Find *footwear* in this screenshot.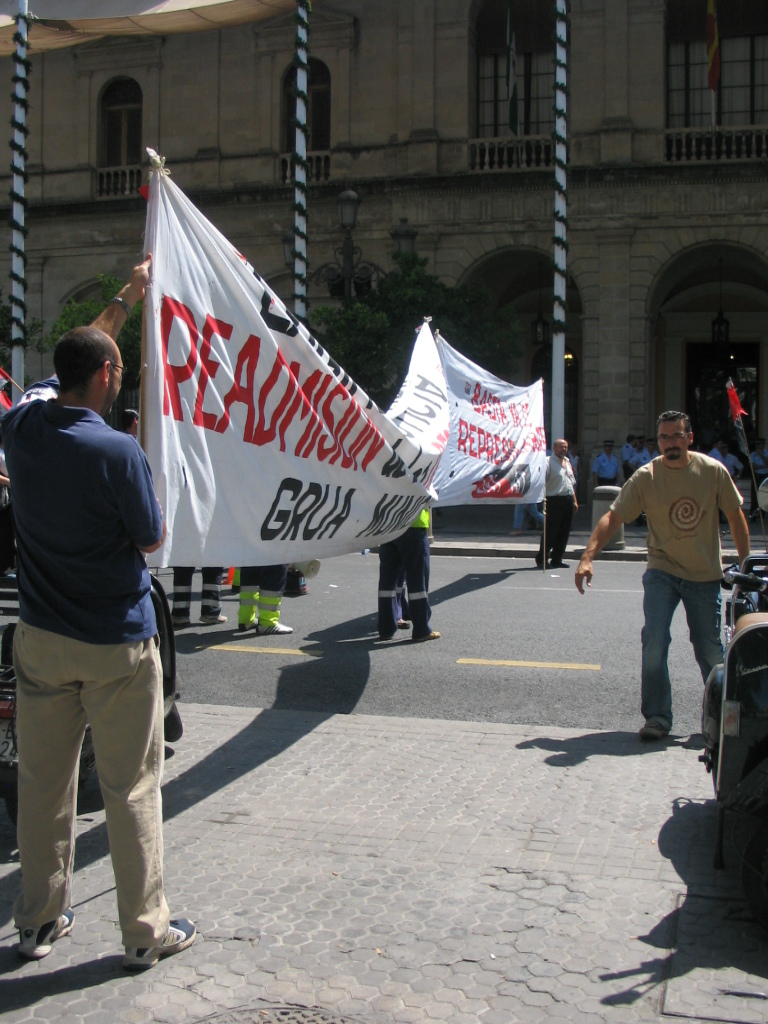
The bounding box for *footwear* is detection(408, 627, 442, 643).
